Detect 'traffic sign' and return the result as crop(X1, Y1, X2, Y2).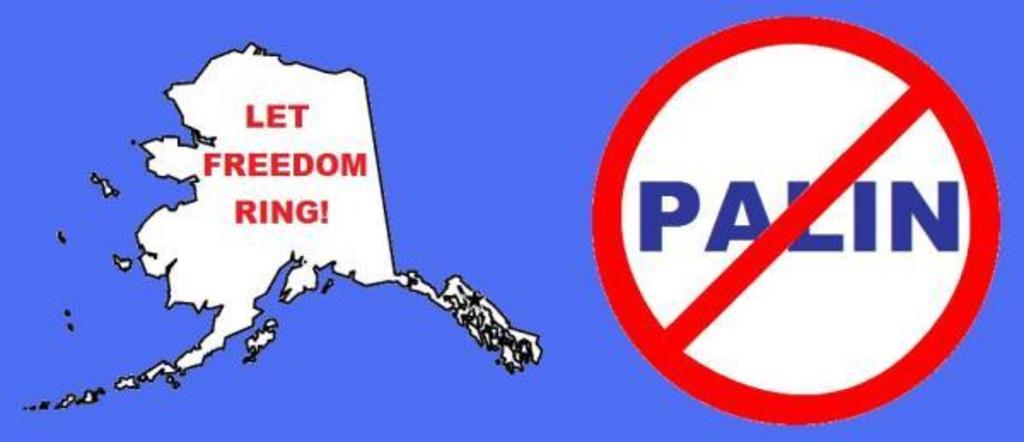
crop(591, 15, 1004, 432).
